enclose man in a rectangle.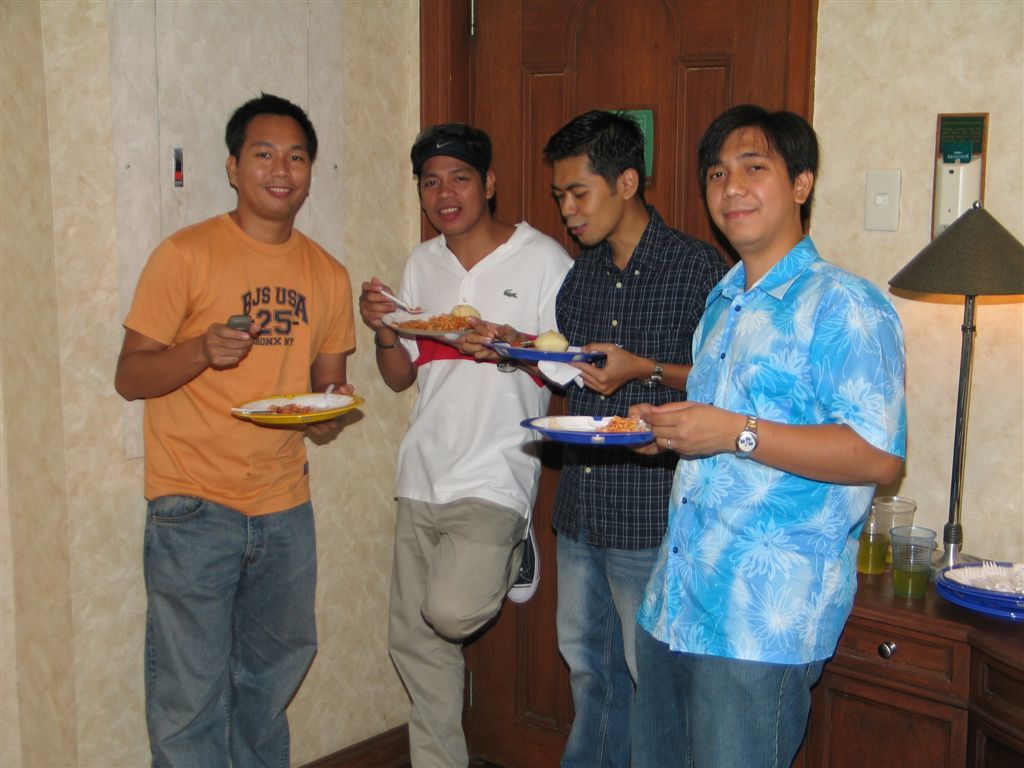
[357, 120, 578, 767].
